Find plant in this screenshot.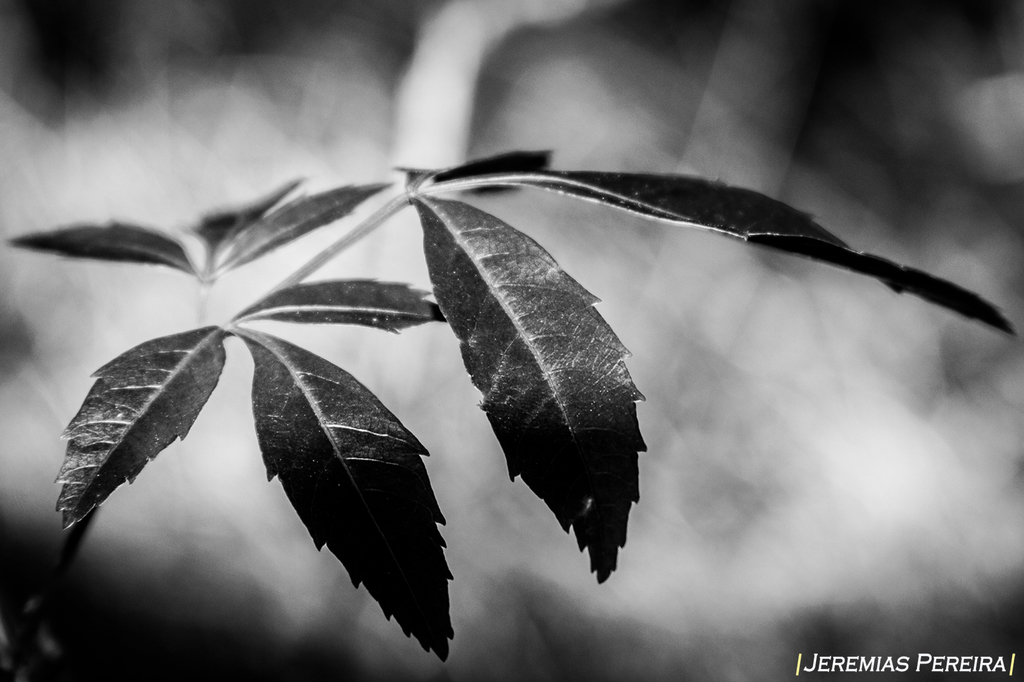
The bounding box for plant is {"x1": 0, "y1": 147, "x2": 1023, "y2": 681}.
